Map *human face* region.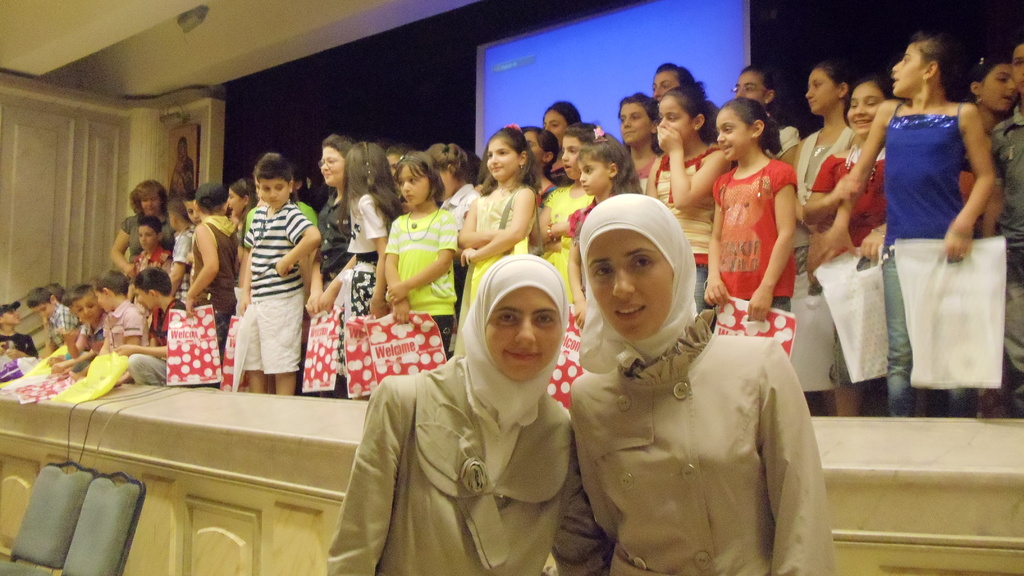
Mapped to left=486, top=142, right=523, bottom=179.
